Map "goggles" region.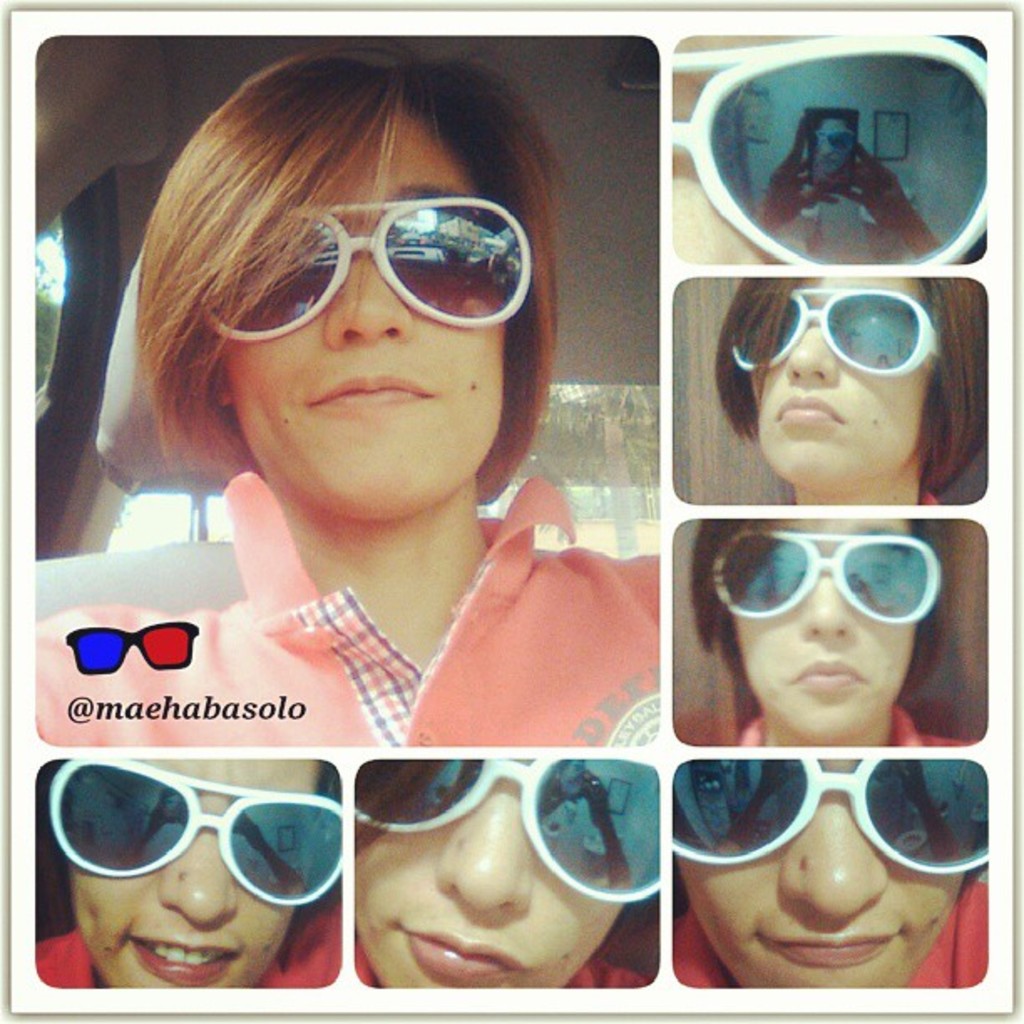
Mapped to (704,527,947,621).
